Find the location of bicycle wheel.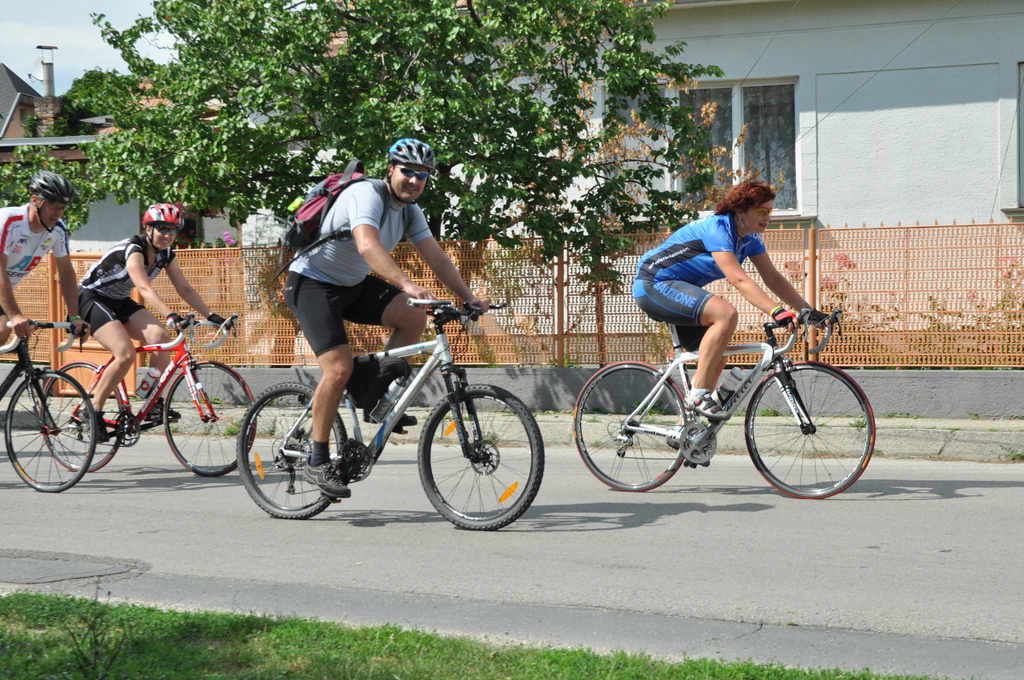
Location: <region>161, 360, 259, 477</region>.
